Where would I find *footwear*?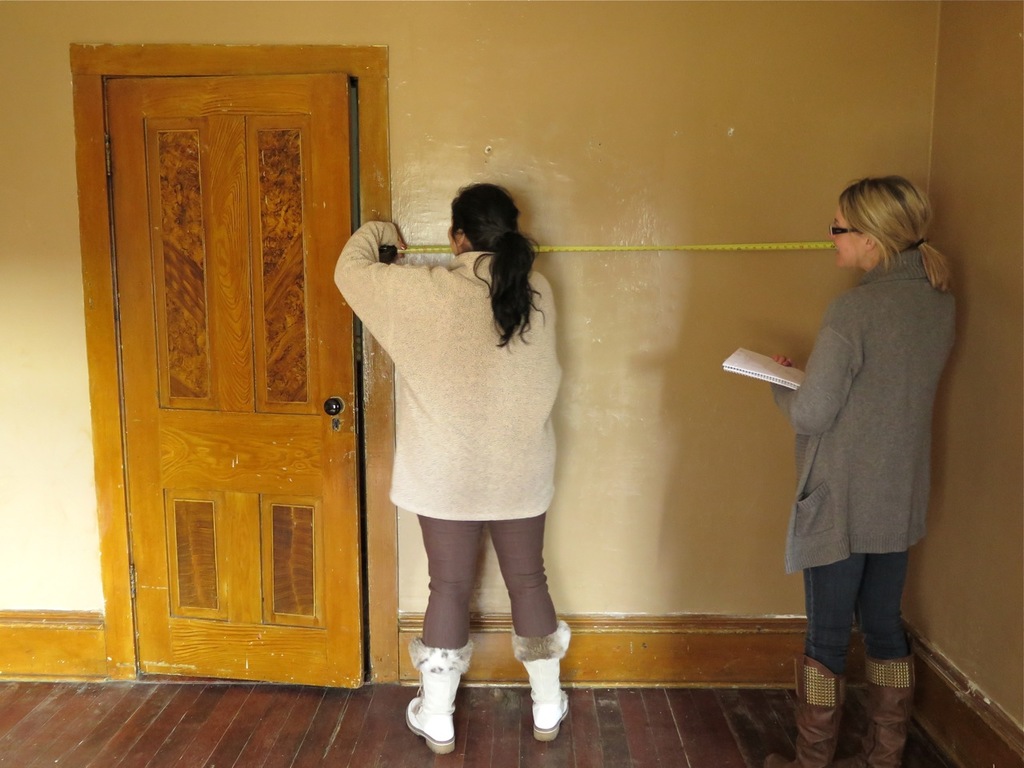
At [511,629,573,742].
